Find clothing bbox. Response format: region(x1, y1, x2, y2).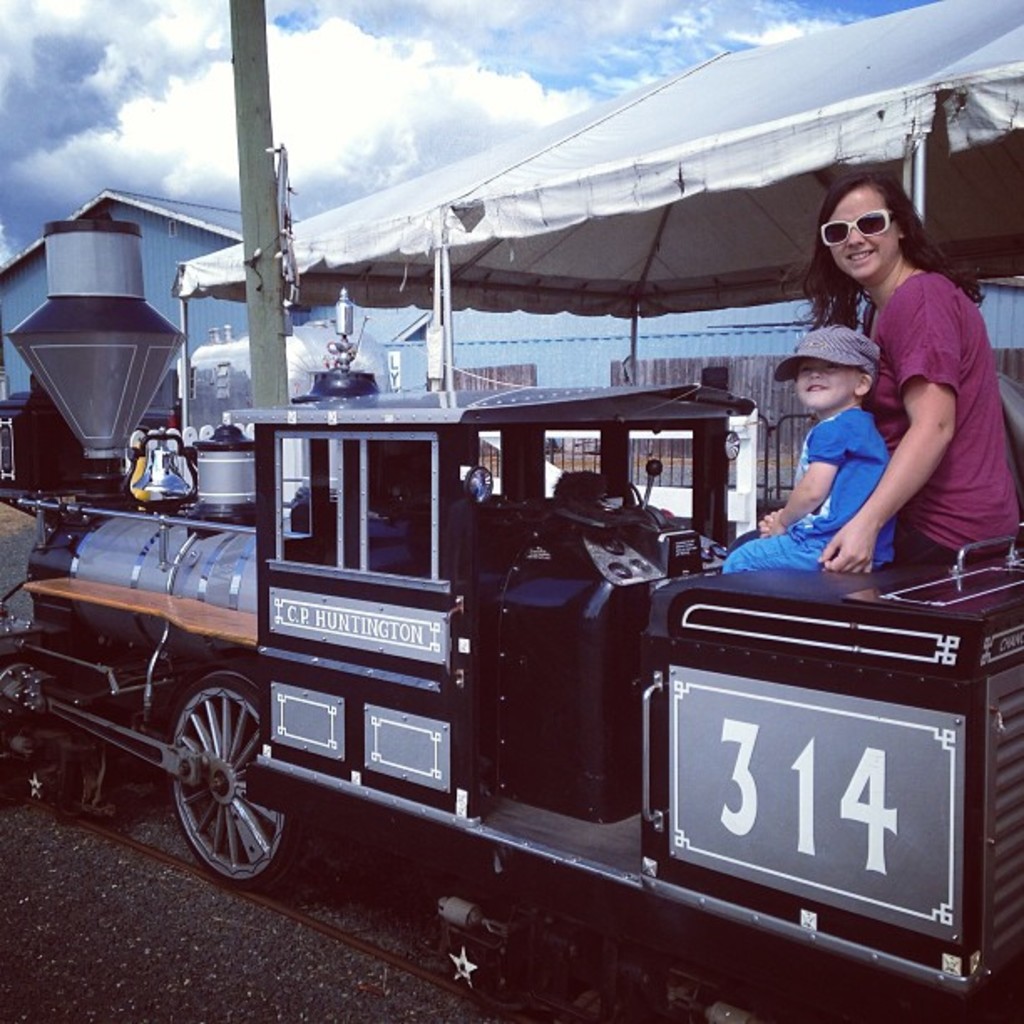
region(853, 256, 1014, 572).
